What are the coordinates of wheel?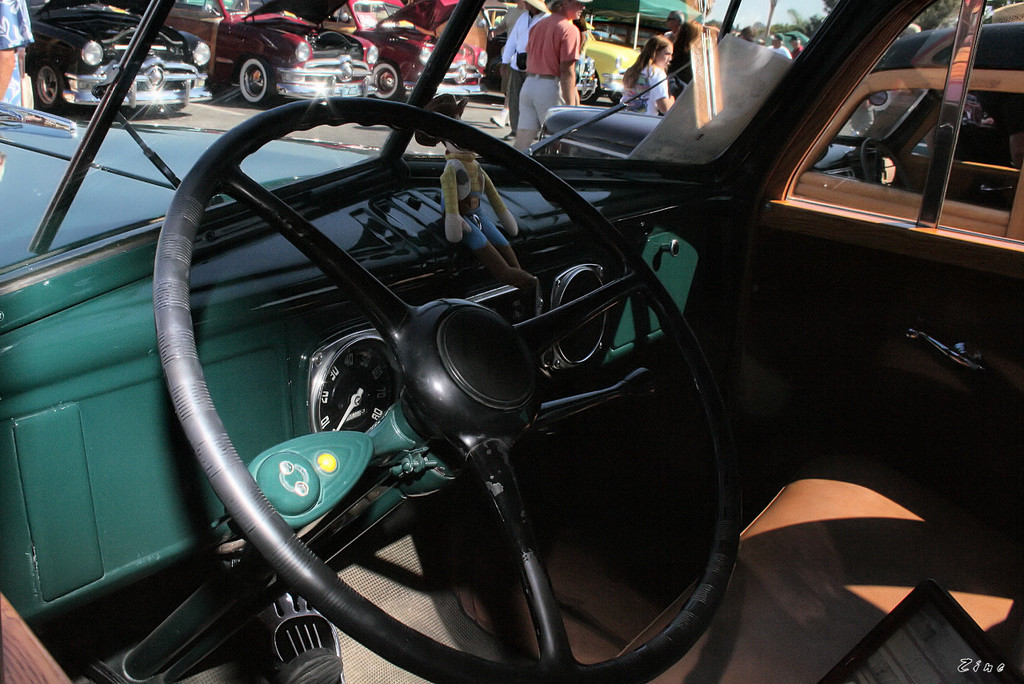
(860,135,910,189).
